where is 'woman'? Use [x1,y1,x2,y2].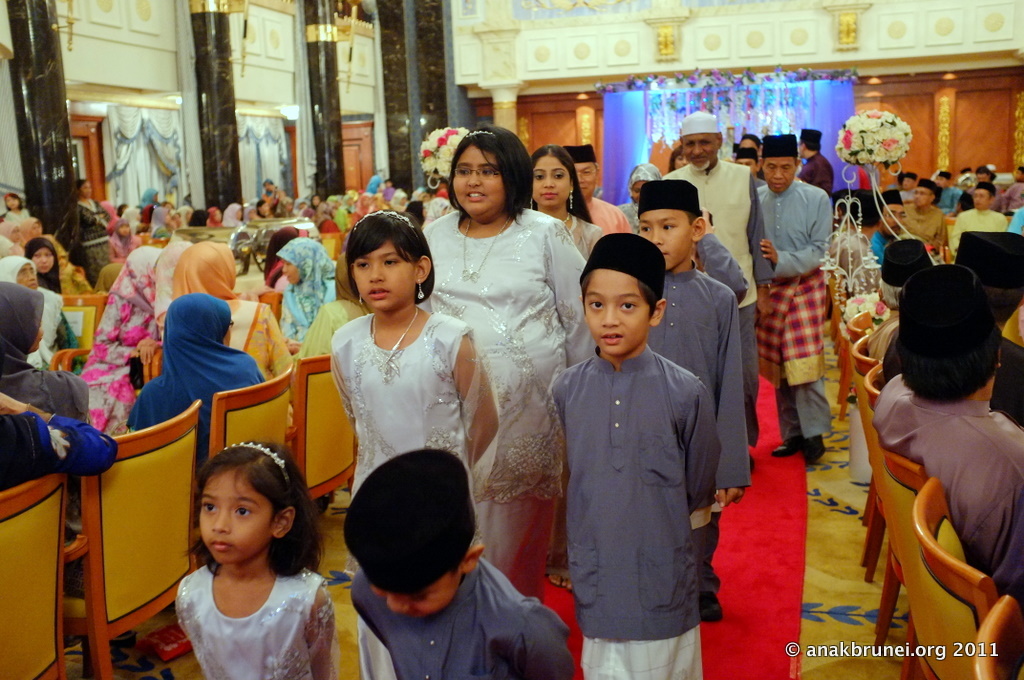
[525,141,601,590].
